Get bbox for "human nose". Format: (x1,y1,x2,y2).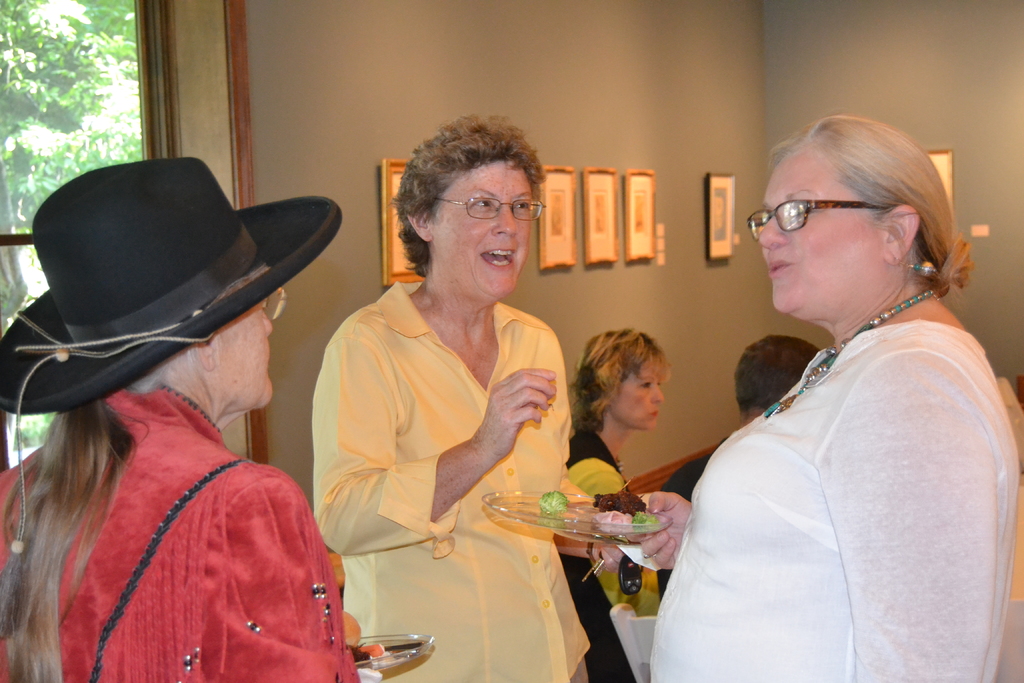
(758,215,787,248).
